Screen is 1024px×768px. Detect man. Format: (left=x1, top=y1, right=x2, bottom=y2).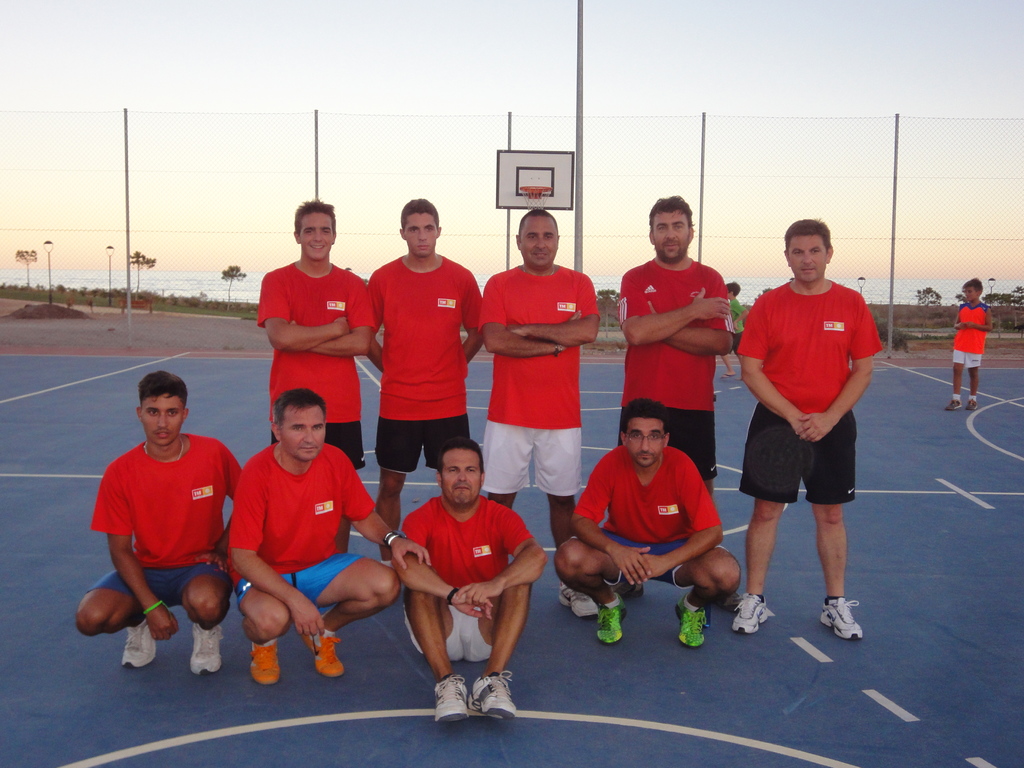
(left=256, top=204, right=372, bottom=553).
